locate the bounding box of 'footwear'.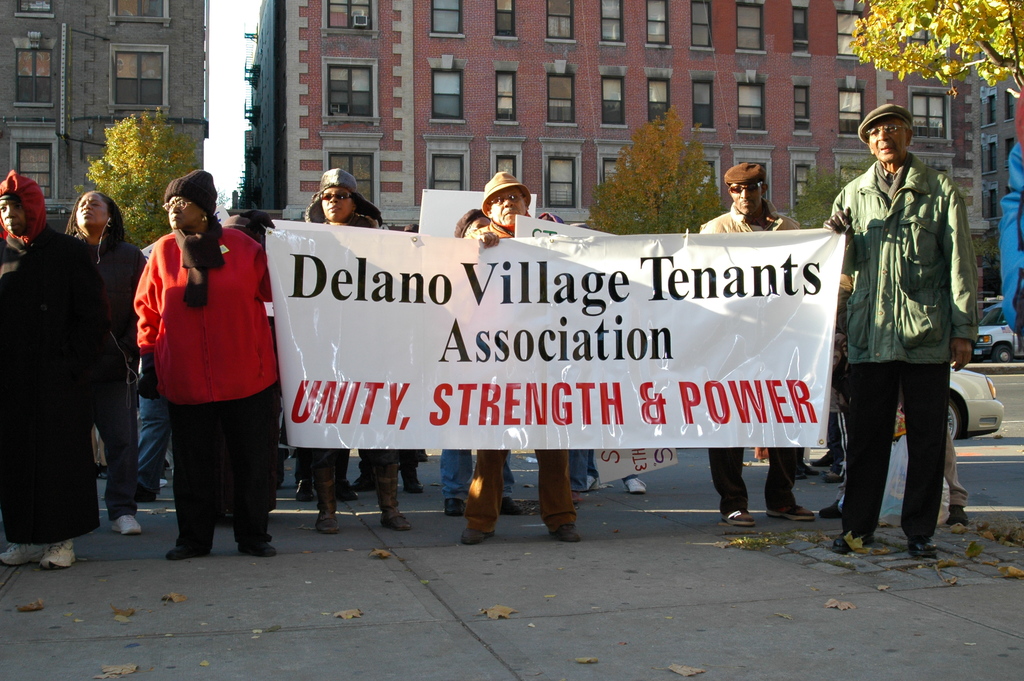
Bounding box: box=[111, 513, 139, 533].
